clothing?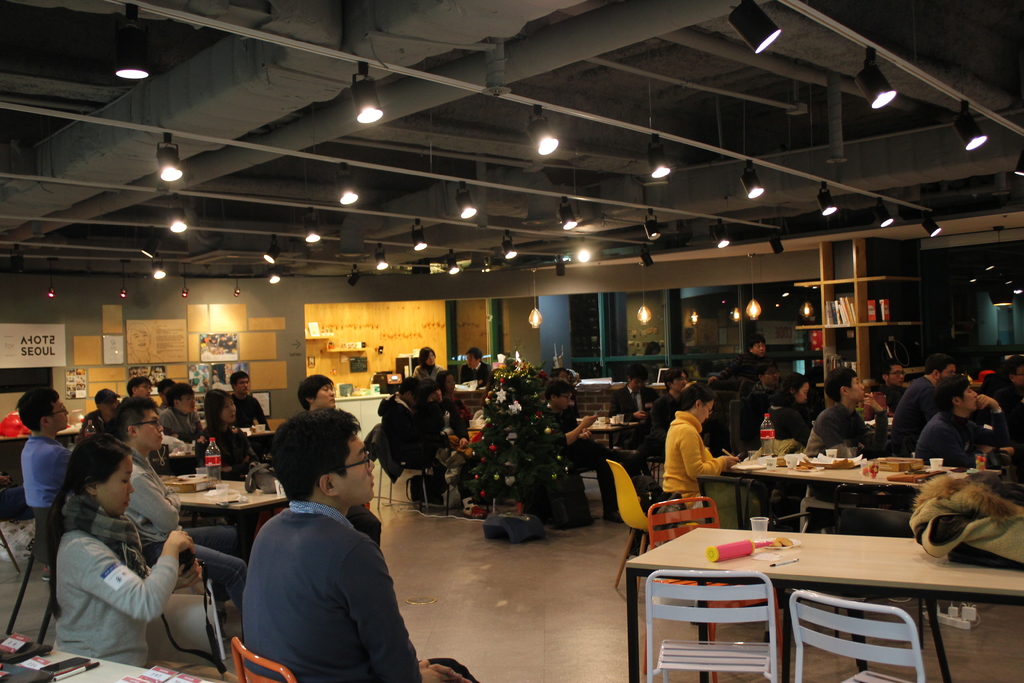
detection(118, 452, 247, 613)
